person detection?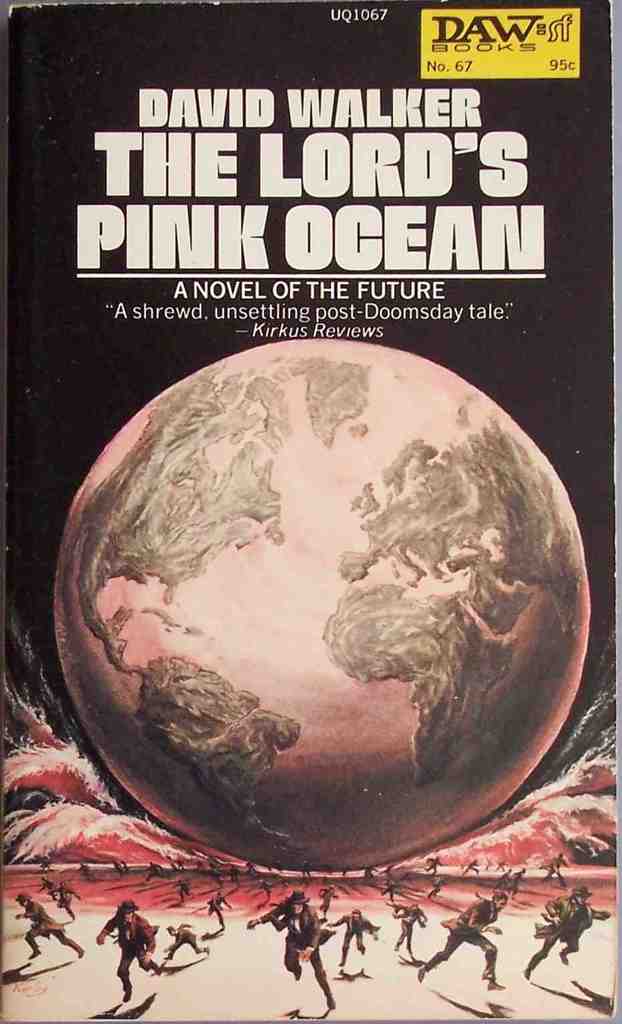
select_region(170, 880, 196, 902)
